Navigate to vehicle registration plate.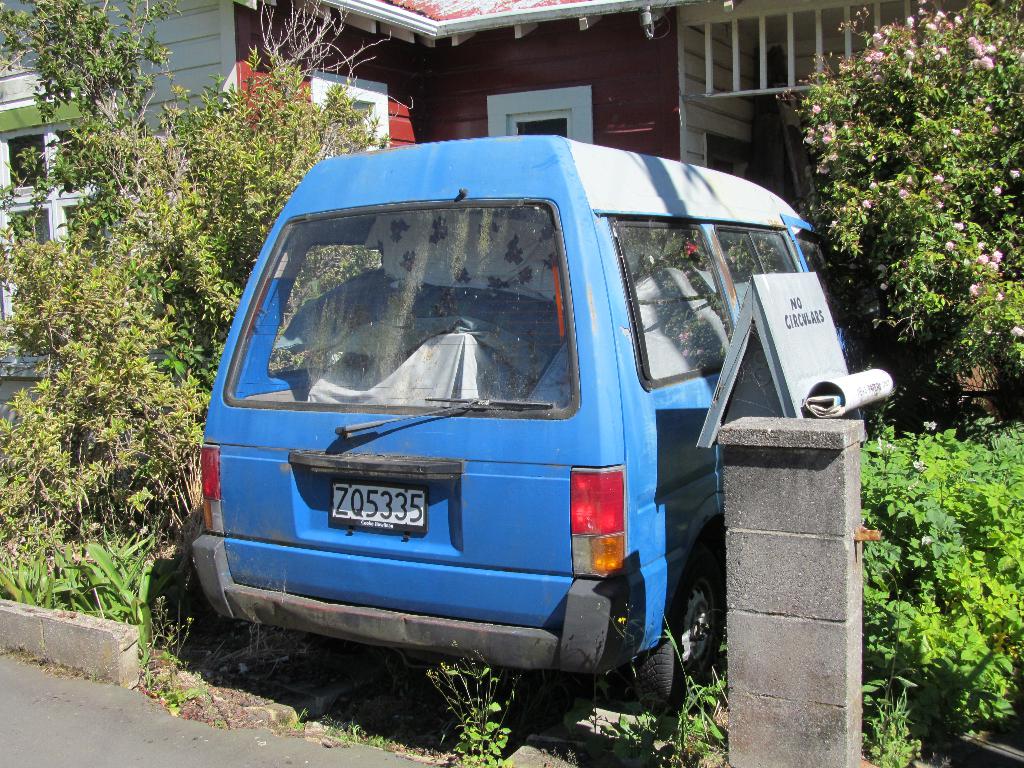
Navigation target: rect(328, 480, 429, 534).
